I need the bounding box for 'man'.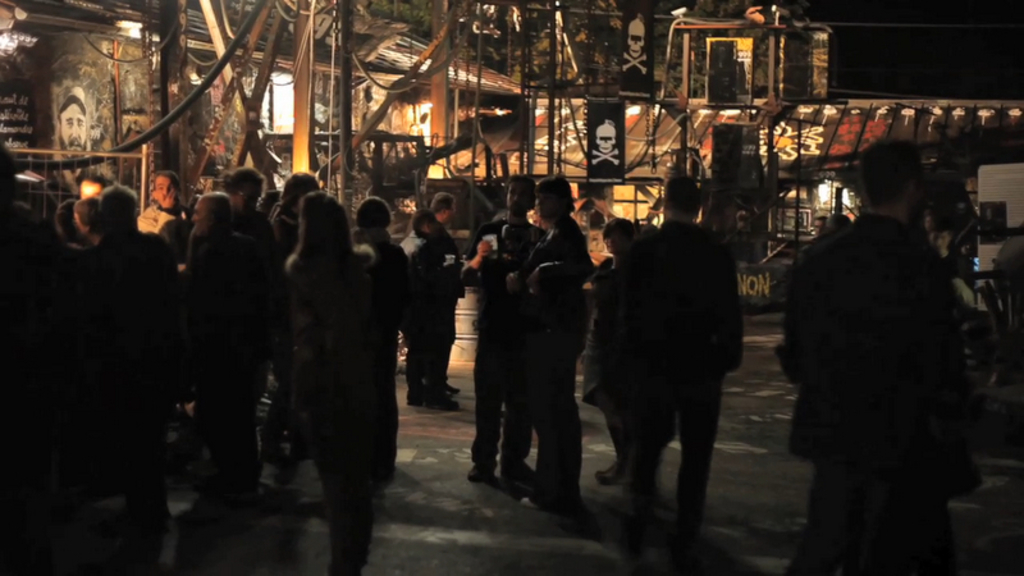
Here it is: BBox(575, 210, 652, 500).
